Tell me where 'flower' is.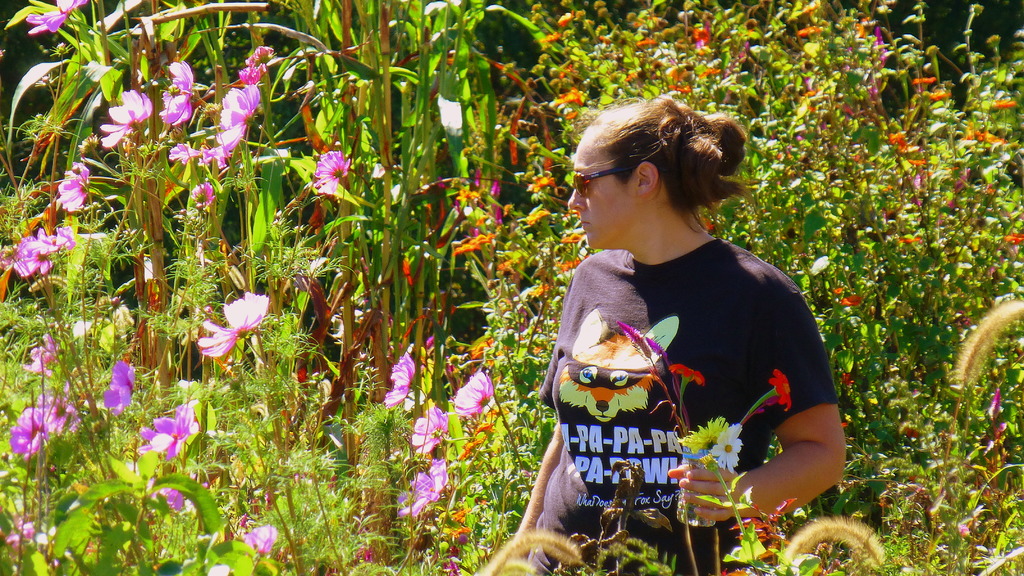
'flower' is at left=927, top=88, right=956, bottom=102.
